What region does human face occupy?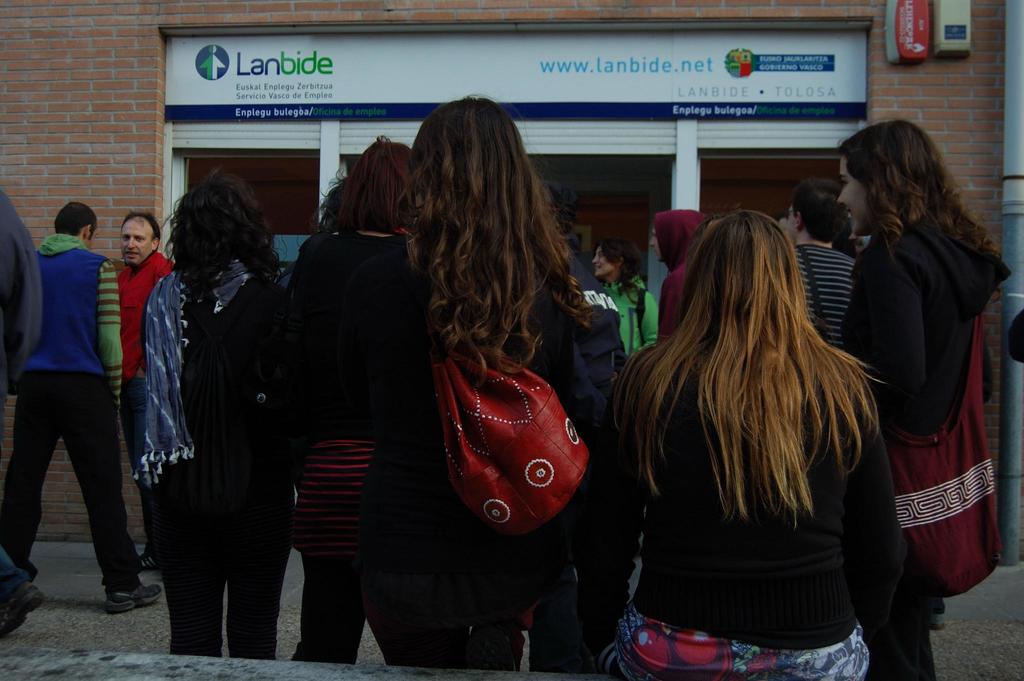
box=[591, 242, 620, 278].
